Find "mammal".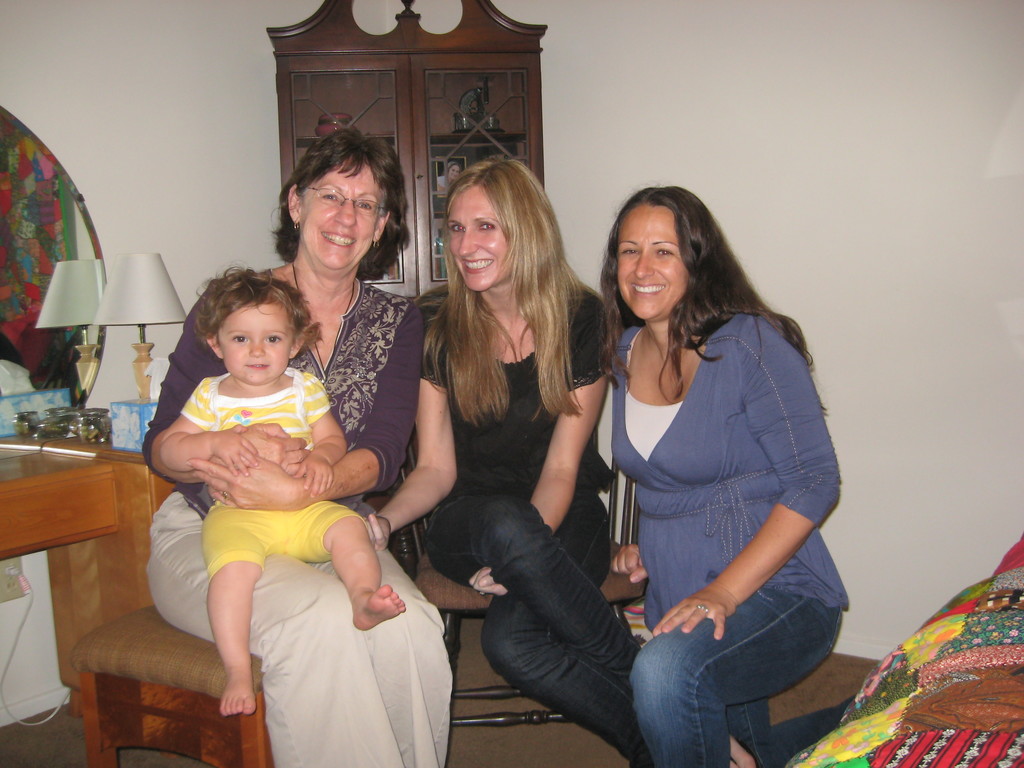
locate(605, 181, 861, 767).
